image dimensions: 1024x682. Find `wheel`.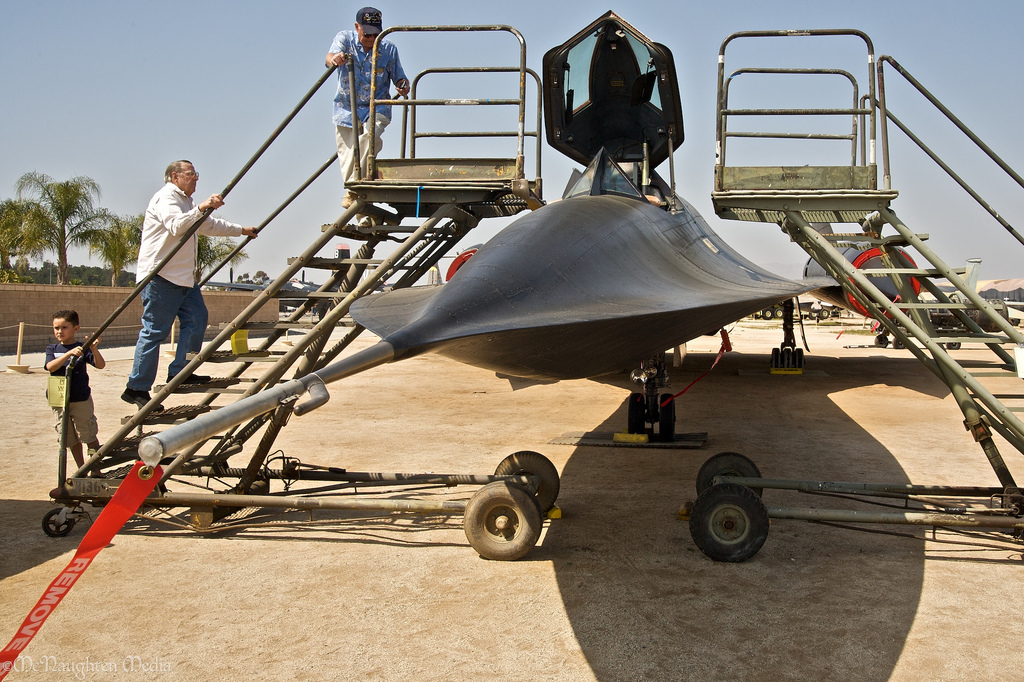
box=[654, 394, 678, 435].
